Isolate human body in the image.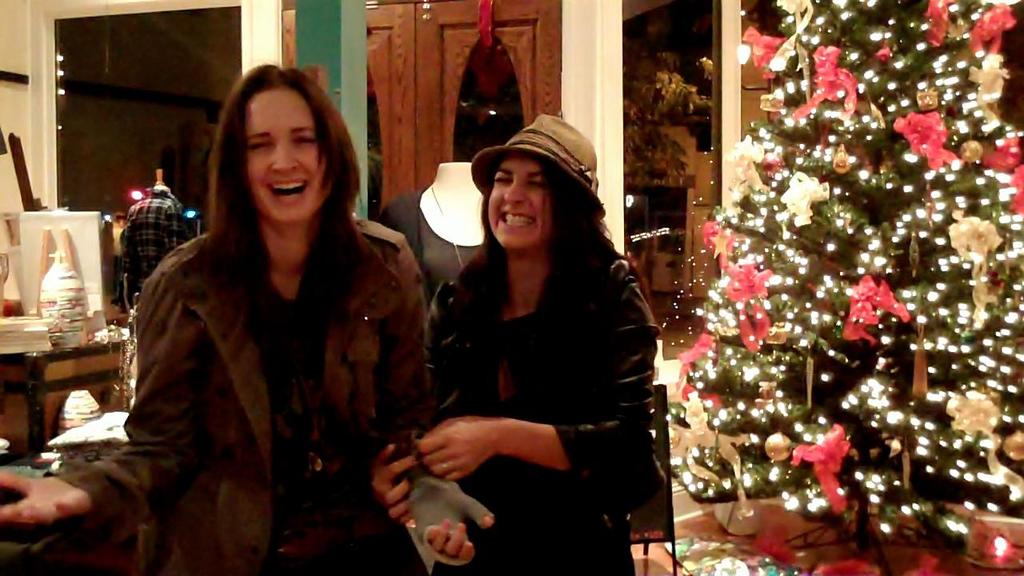
Isolated region: l=410, t=109, r=659, b=566.
